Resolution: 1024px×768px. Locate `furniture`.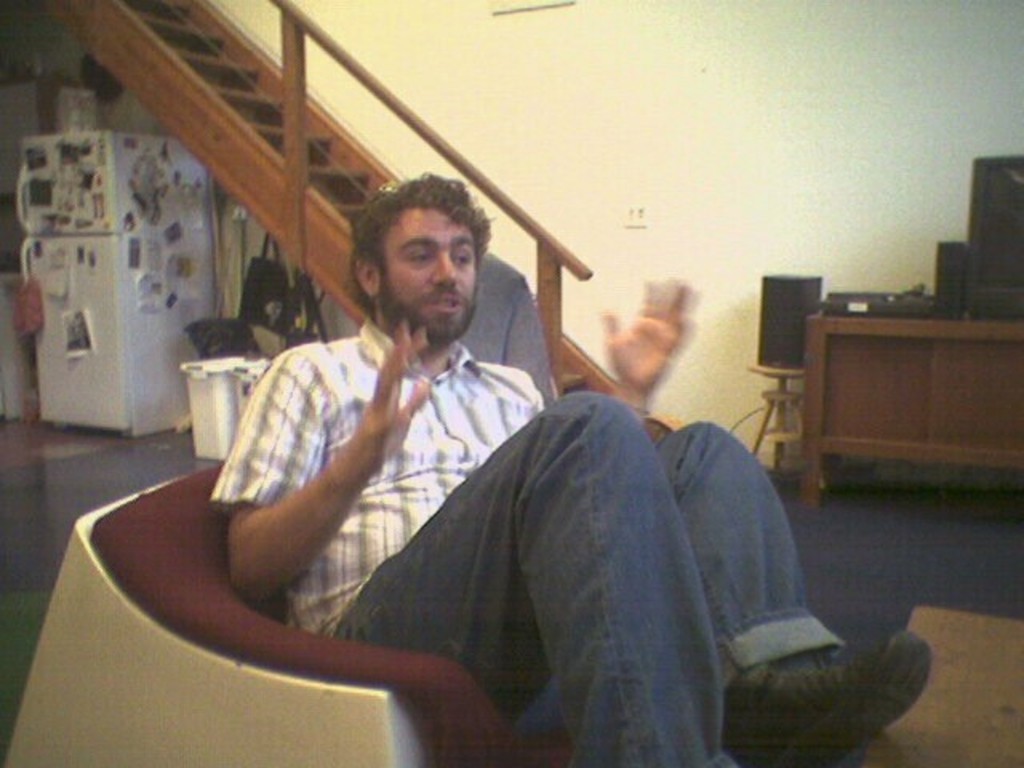
bbox=(805, 312, 1022, 507).
